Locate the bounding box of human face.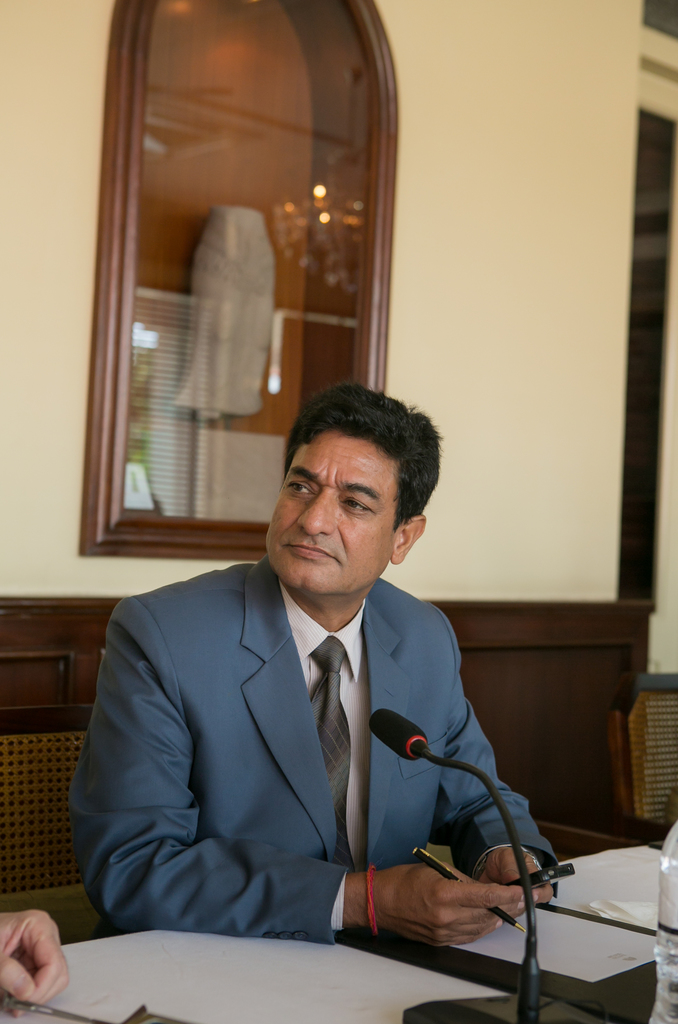
Bounding box: x1=262, y1=435, x2=391, y2=595.
